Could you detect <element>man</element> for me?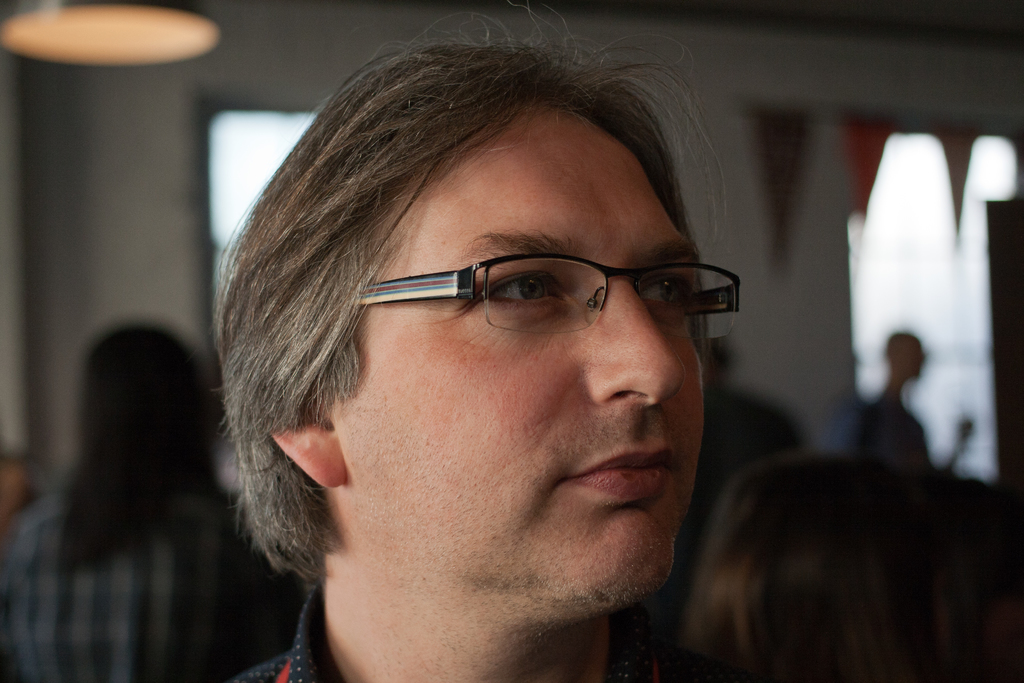
Detection result: [134, 54, 835, 682].
